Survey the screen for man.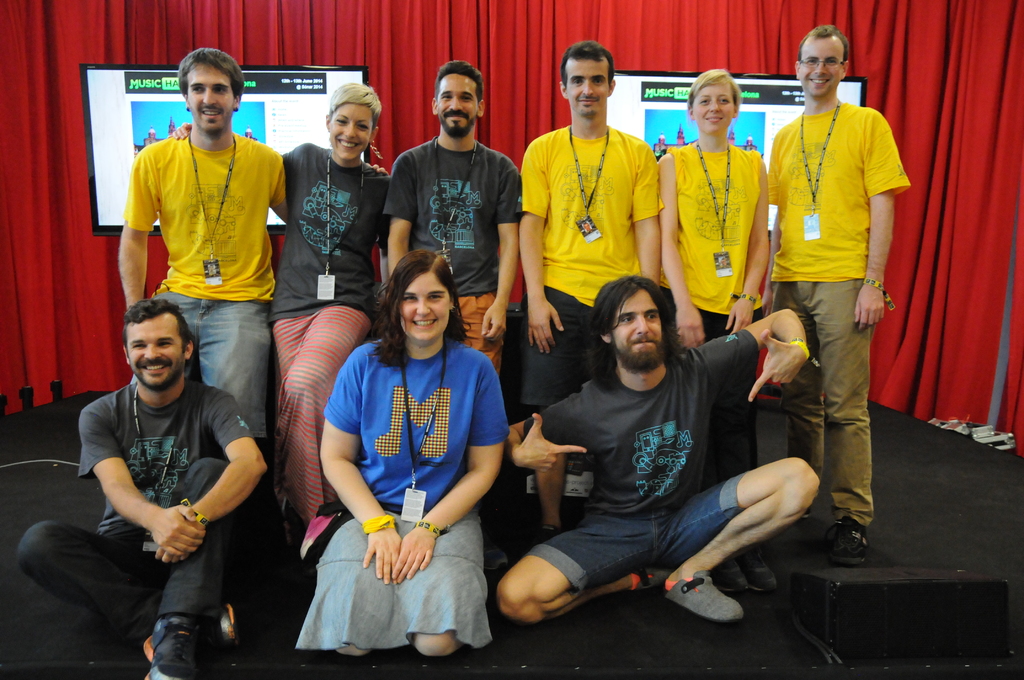
Survey found: l=520, t=33, r=664, b=533.
